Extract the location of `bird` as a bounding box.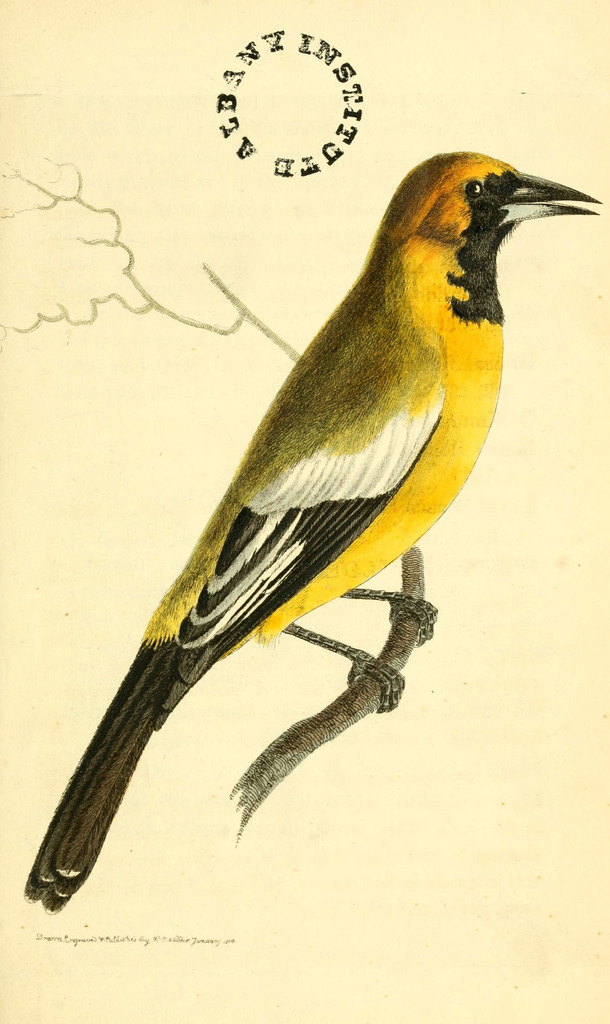
(13, 141, 607, 913).
